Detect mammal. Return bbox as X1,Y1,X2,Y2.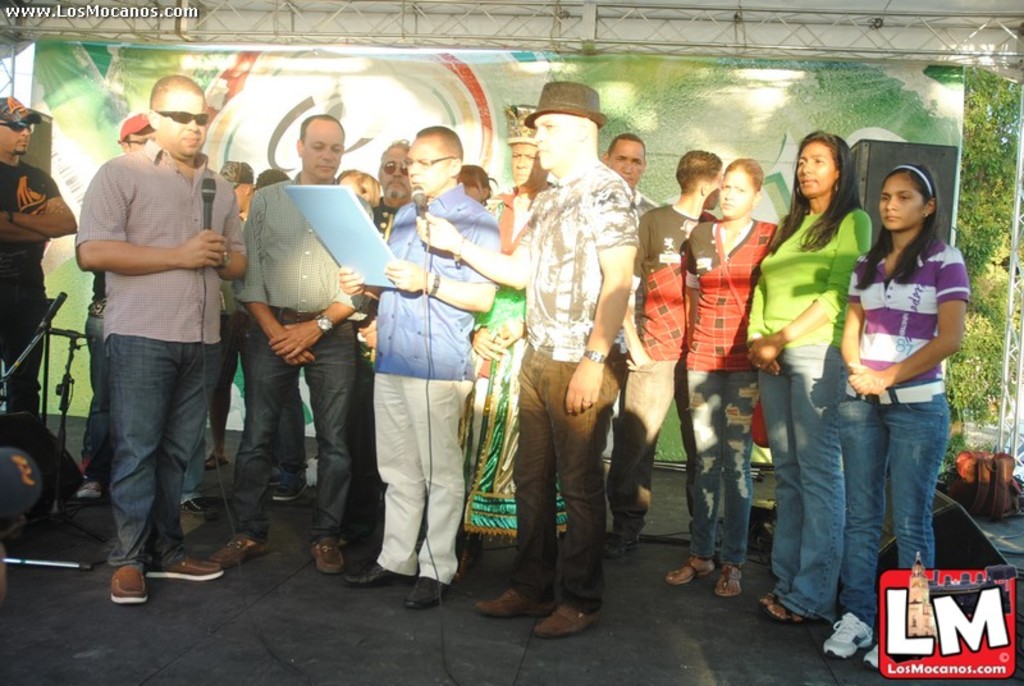
74,73,248,596.
